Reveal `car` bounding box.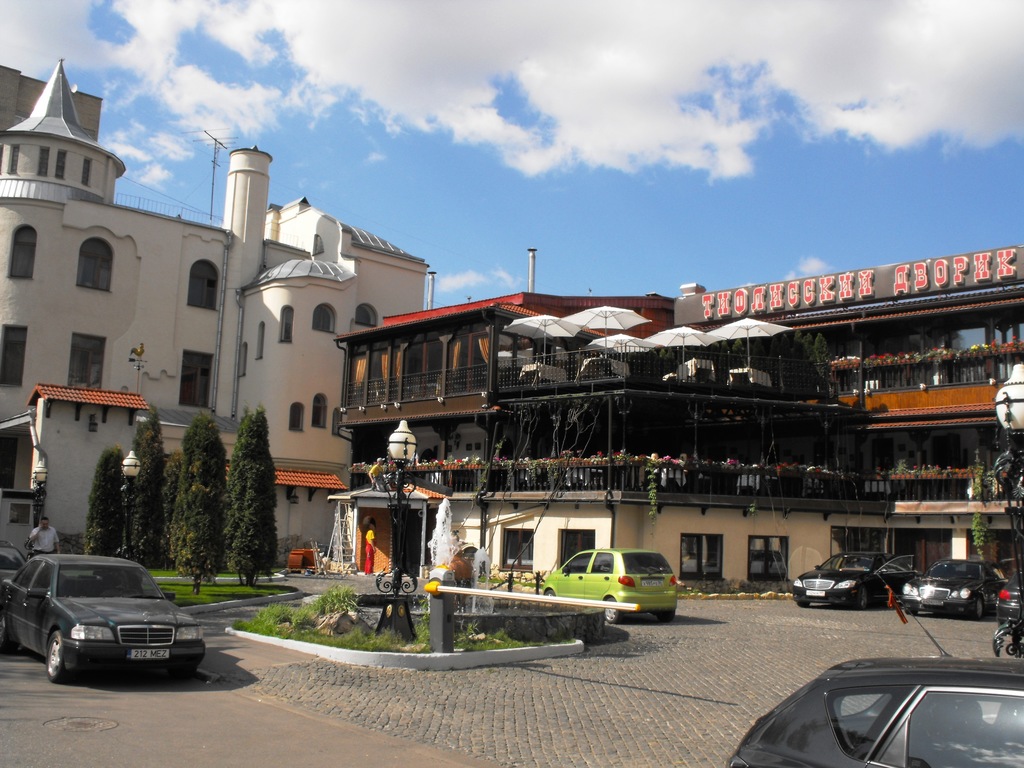
Revealed: [x1=11, y1=560, x2=202, y2=685].
